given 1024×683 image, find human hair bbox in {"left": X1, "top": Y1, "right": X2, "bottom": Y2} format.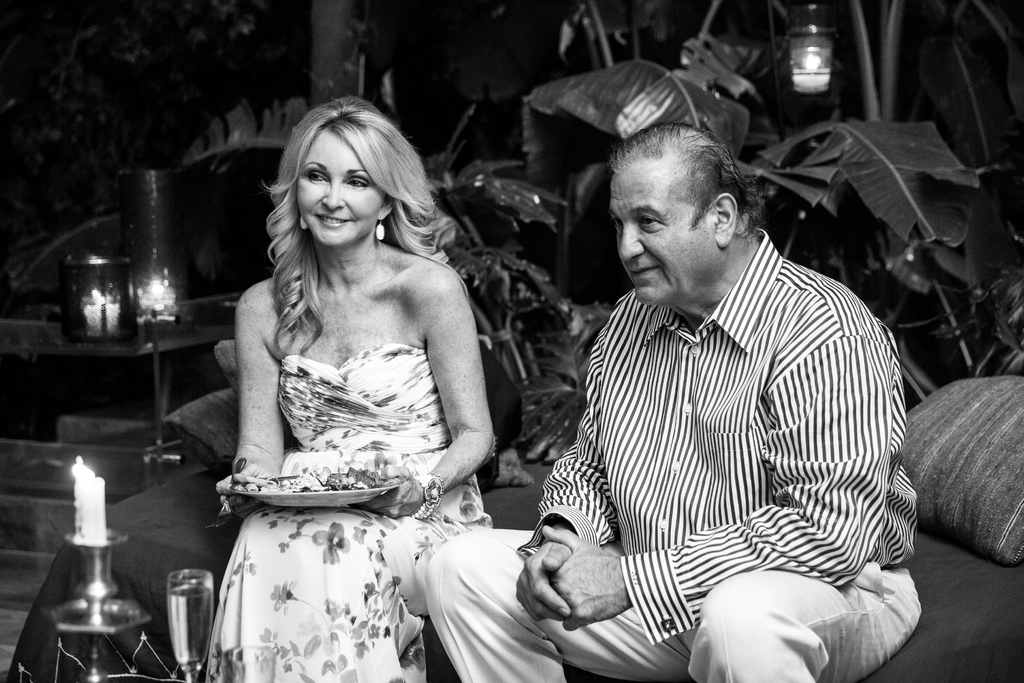
{"left": 252, "top": 110, "right": 422, "bottom": 336}.
